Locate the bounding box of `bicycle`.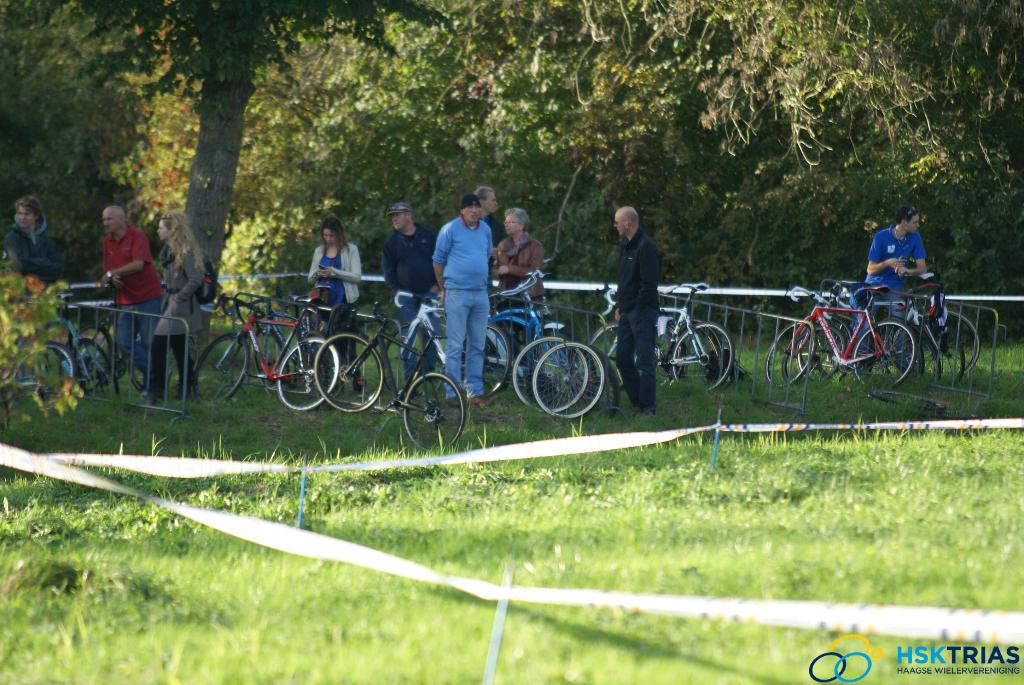
Bounding box: 0, 317, 77, 404.
